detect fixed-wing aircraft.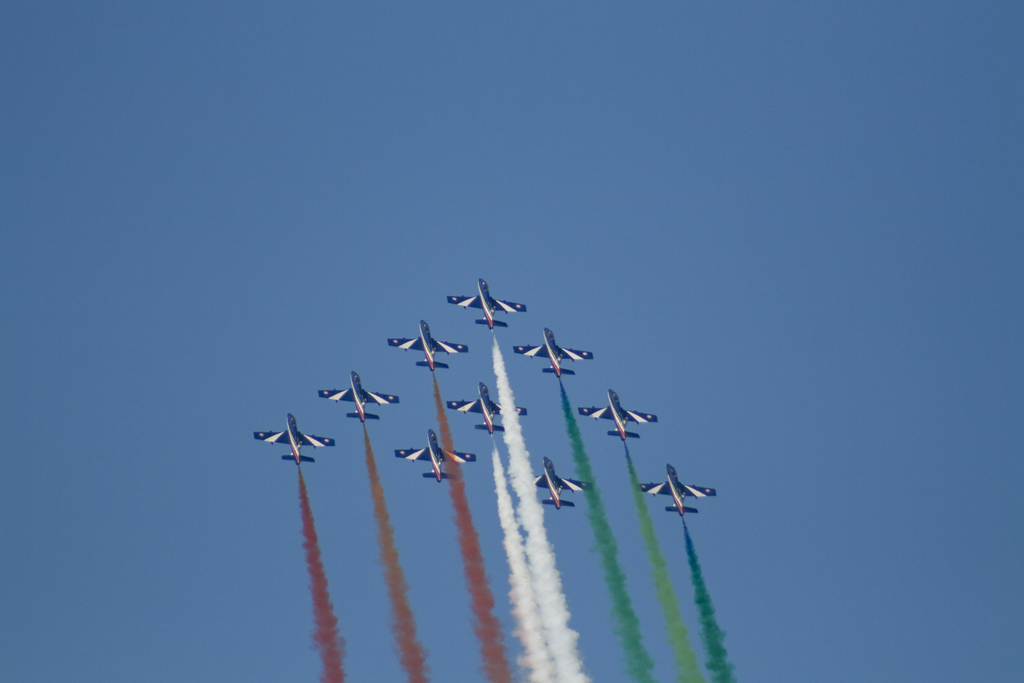
Detected at <region>513, 324, 596, 378</region>.
